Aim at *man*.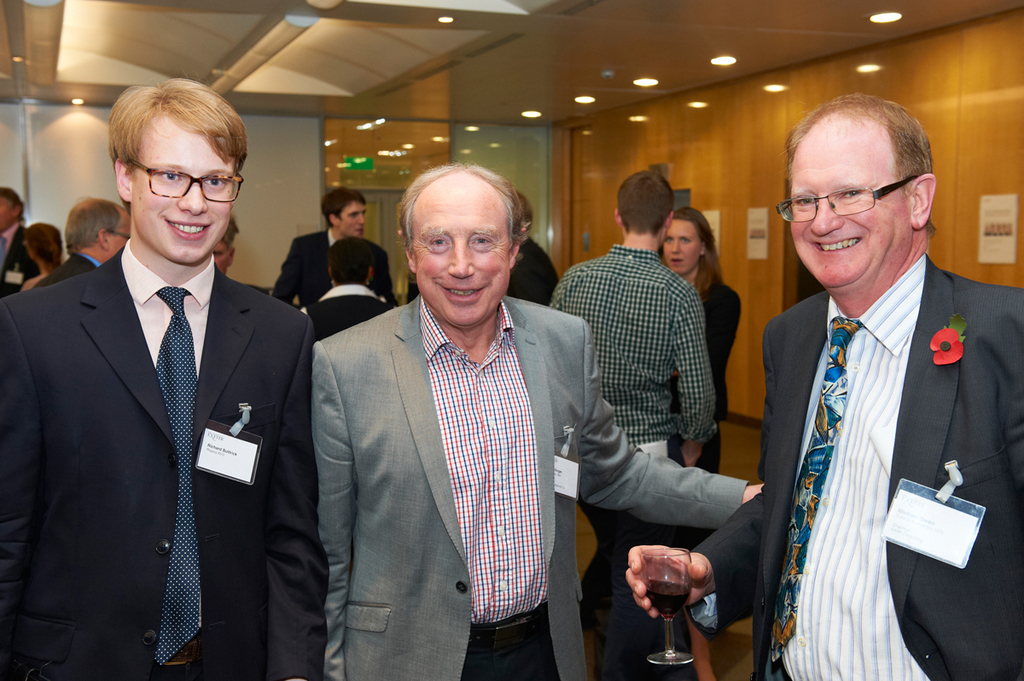
Aimed at {"x1": 32, "y1": 197, "x2": 133, "y2": 288}.
